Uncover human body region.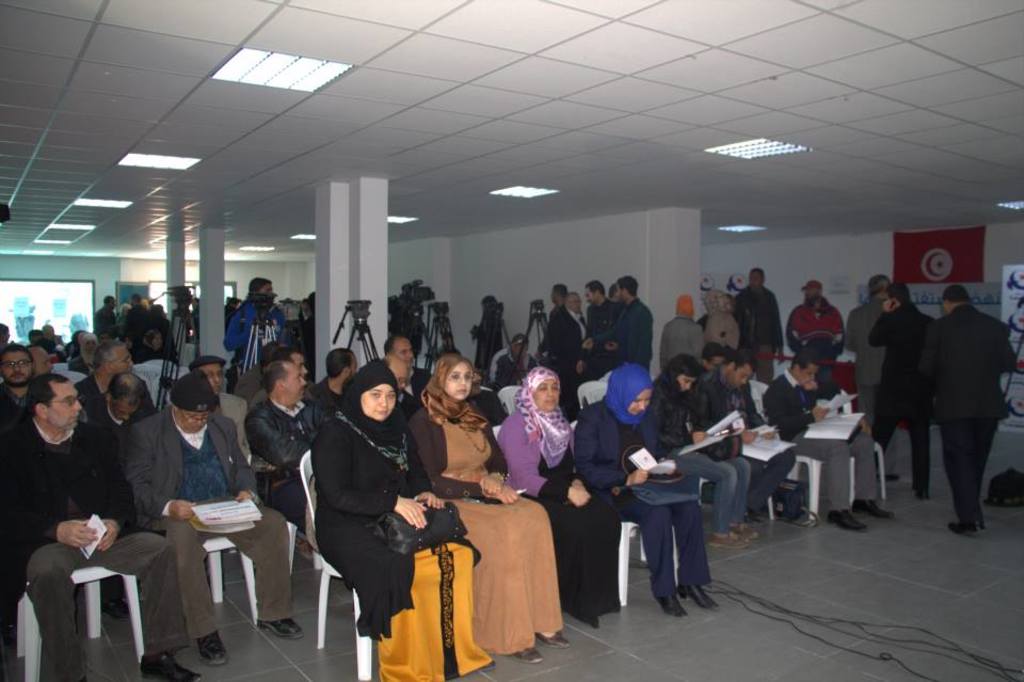
Uncovered: <bbox>0, 381, 29, 429</bbox>.
